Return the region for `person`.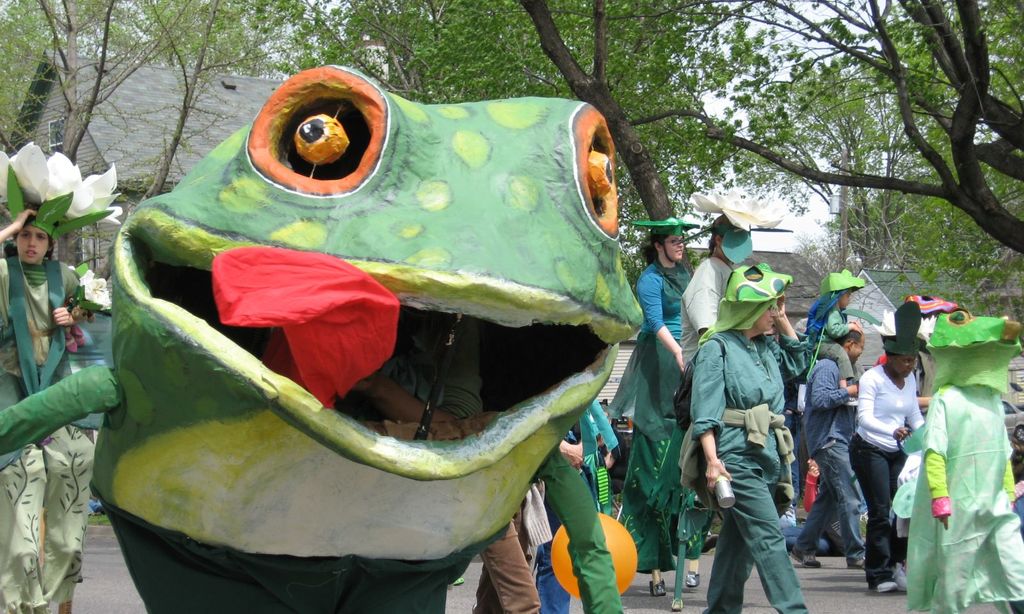
Rect(522, 441, 628, 613).
